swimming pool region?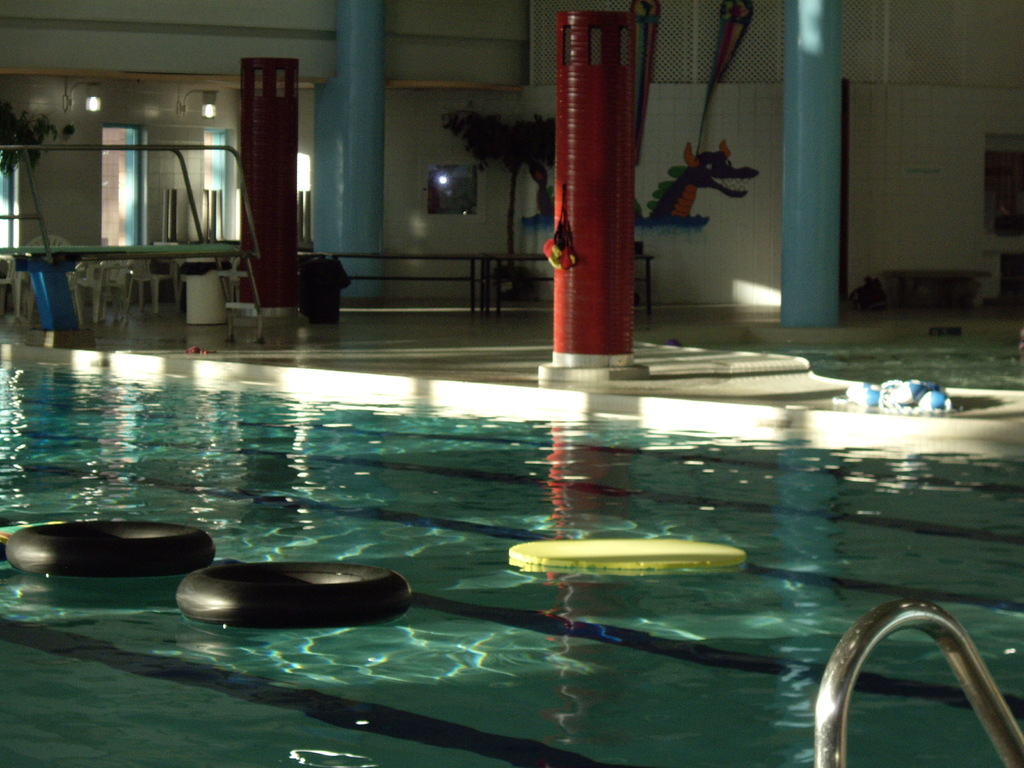
0, 327, 1023, 767
